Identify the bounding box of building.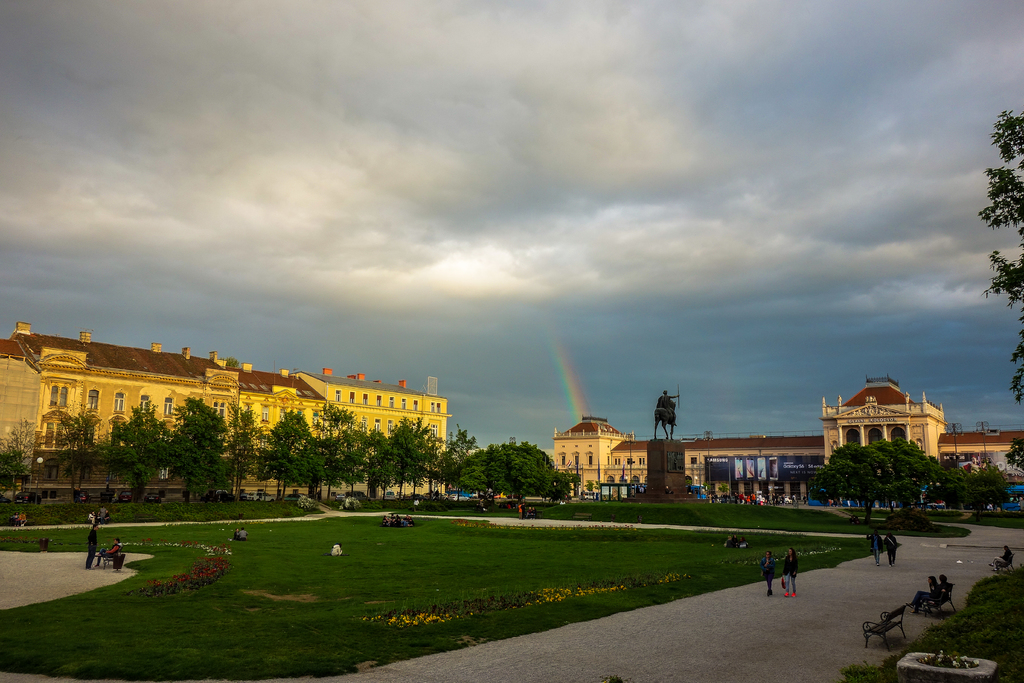
(0,322,456,493).
